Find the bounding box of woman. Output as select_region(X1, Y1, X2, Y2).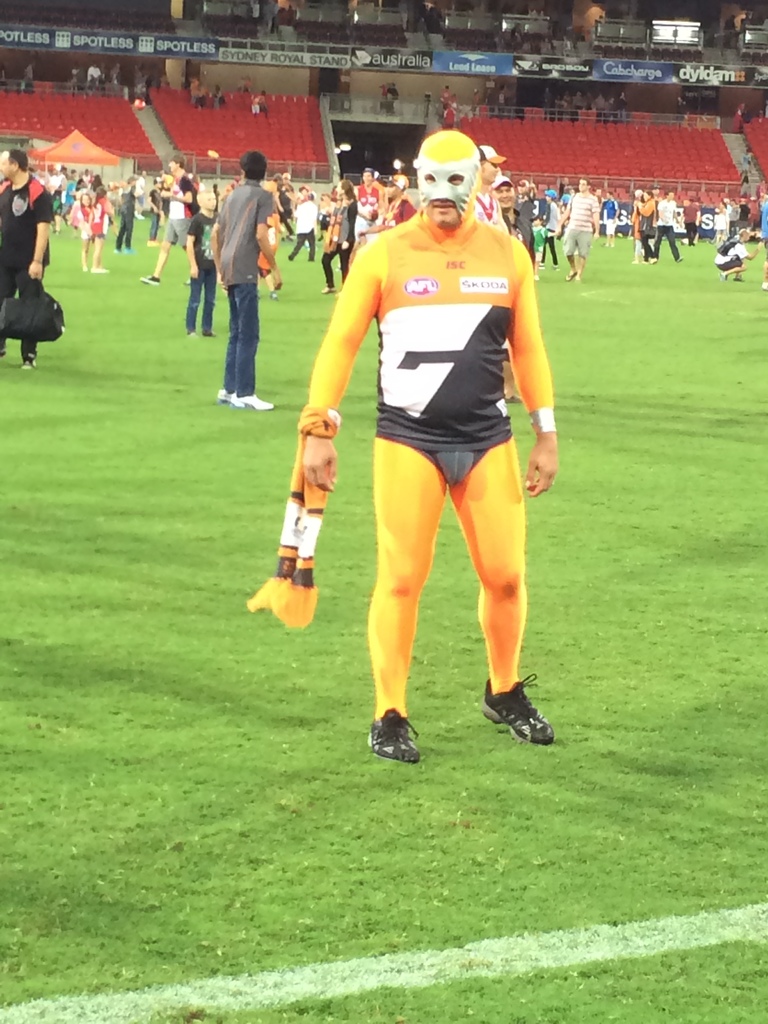
select_region(319, 175, 353, 297).
